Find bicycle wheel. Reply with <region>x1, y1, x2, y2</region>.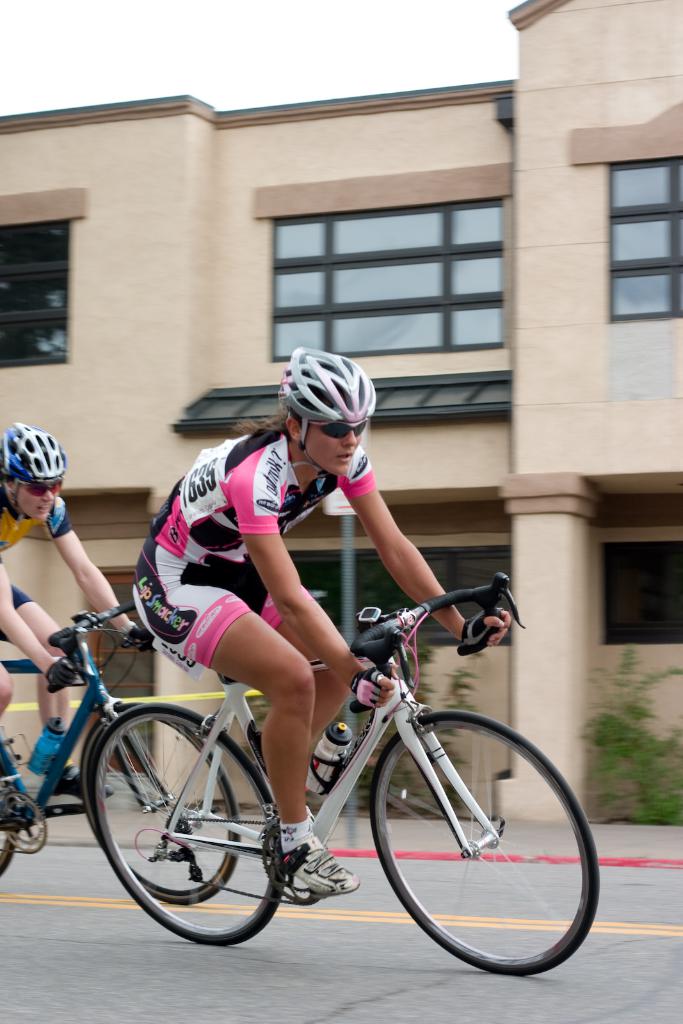
<region>91, 700, 288, 945</region>.
